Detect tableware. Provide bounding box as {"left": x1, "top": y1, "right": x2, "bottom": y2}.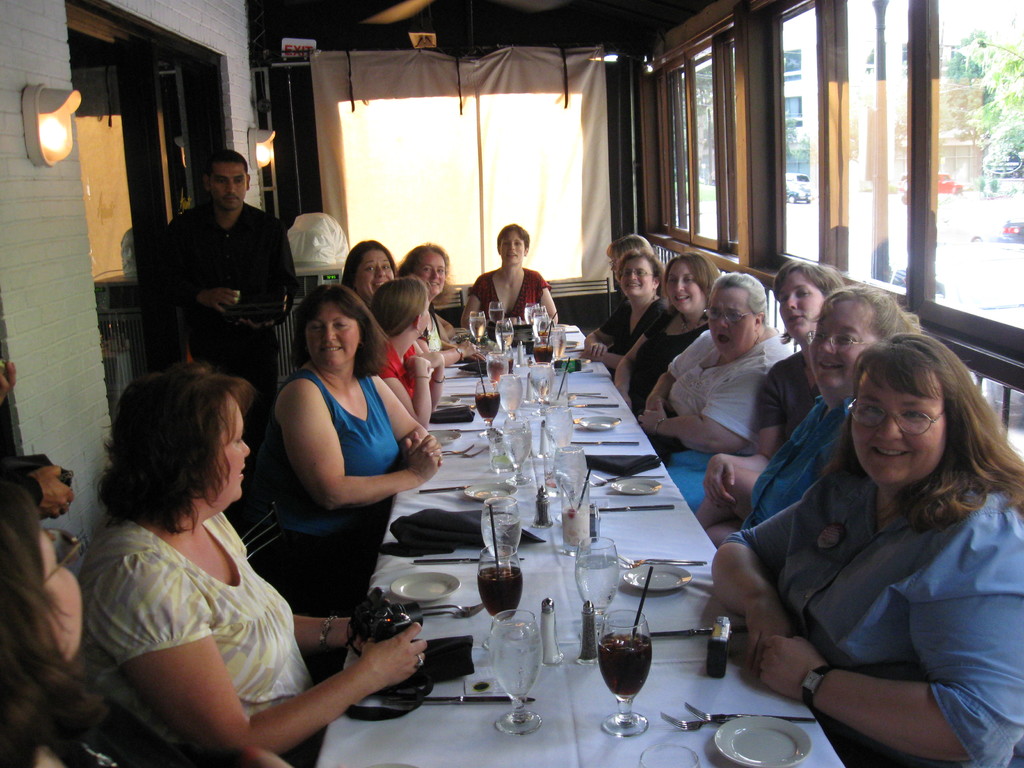
{"left": 532, "top": 452, "right": 554, "bottom": 528}.
